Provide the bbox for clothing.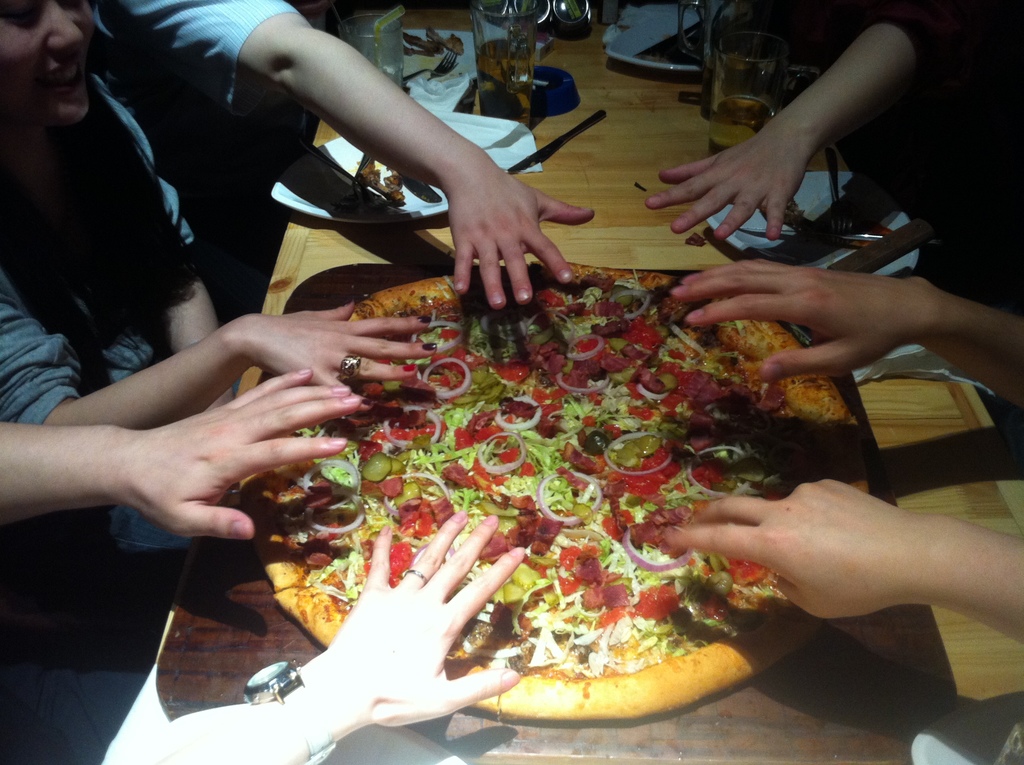
bbox(0, 54, 206, 764).
